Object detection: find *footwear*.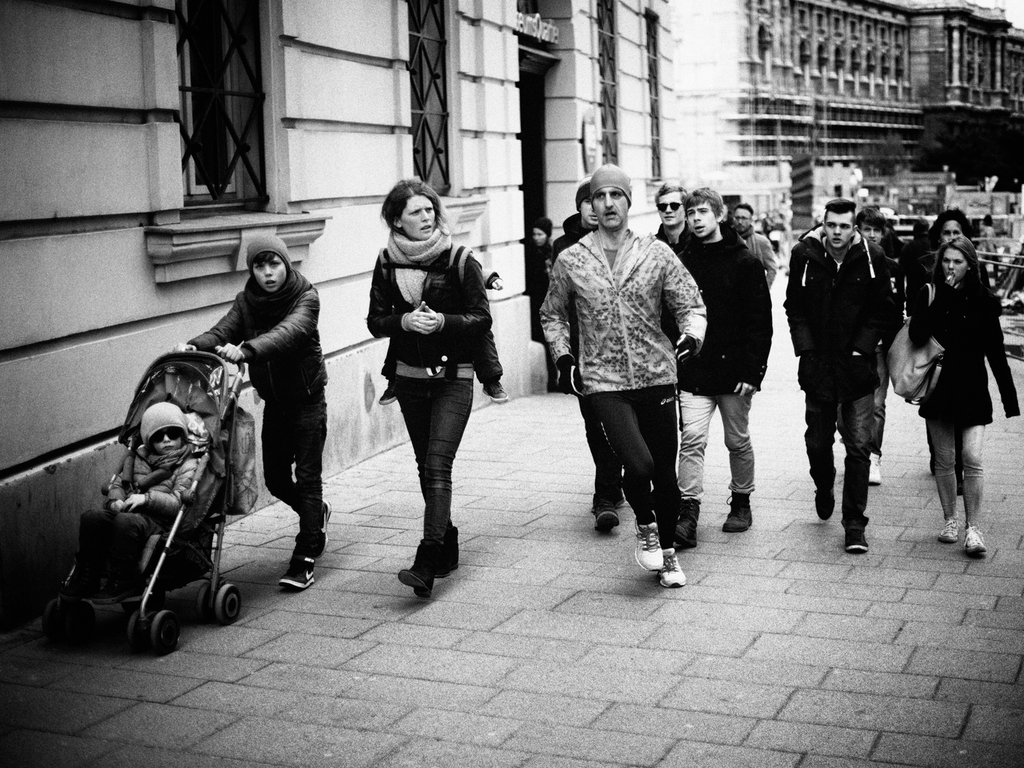
region(663, 549, 688, 593).
